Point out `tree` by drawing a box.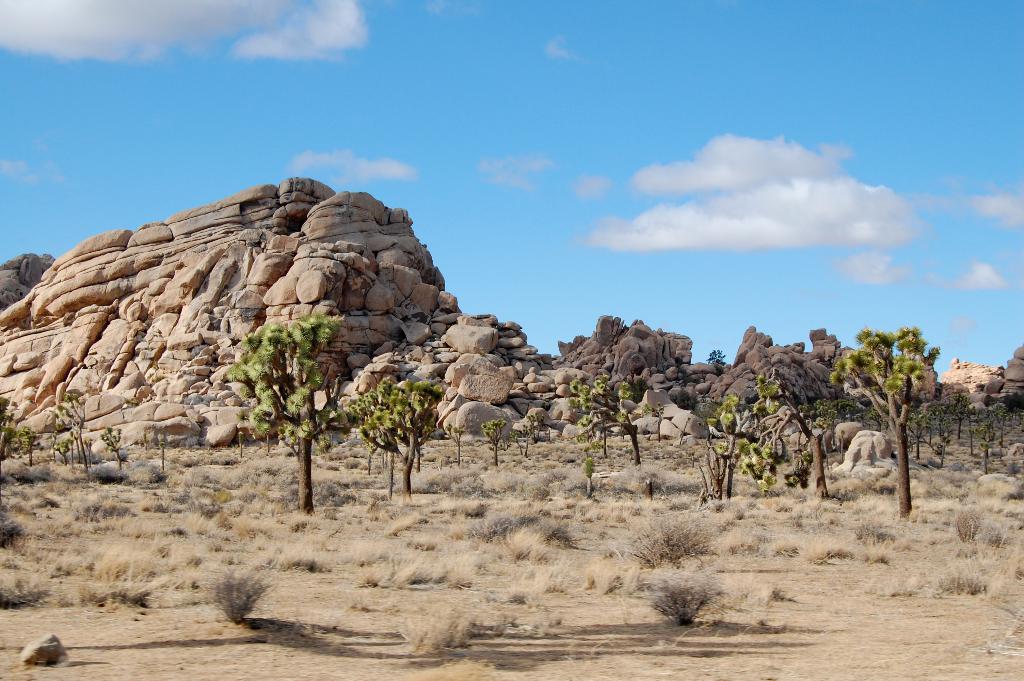
[x1=705, y1=372, x2=831, y2=488].
